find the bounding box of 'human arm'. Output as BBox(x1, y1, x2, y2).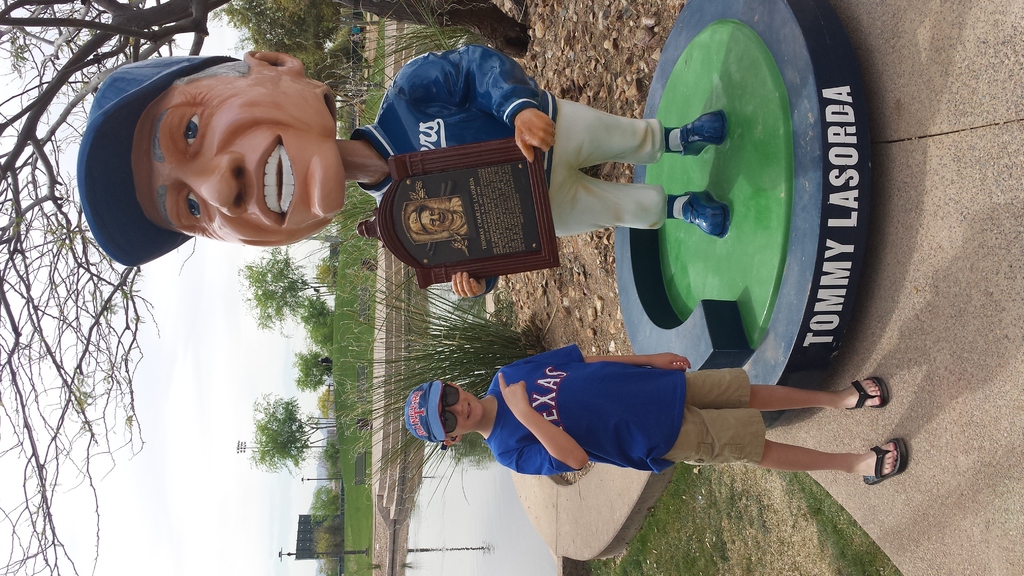
BBox(498, 368, 589, 469).
